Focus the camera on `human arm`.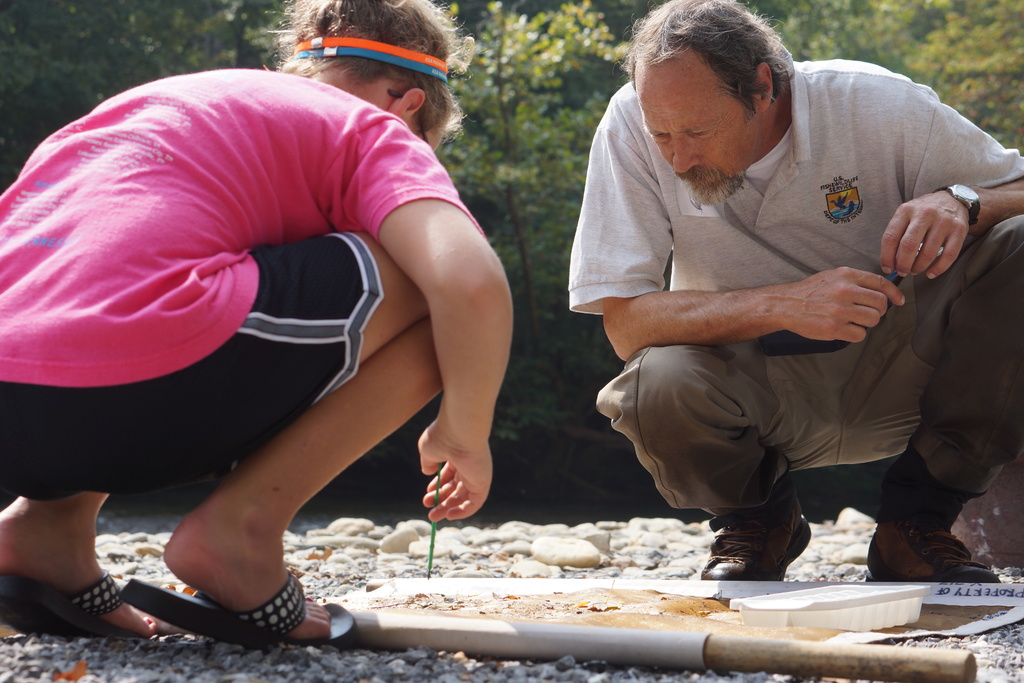
Focus region: left=349, top=120, right=519, bottom=521.
